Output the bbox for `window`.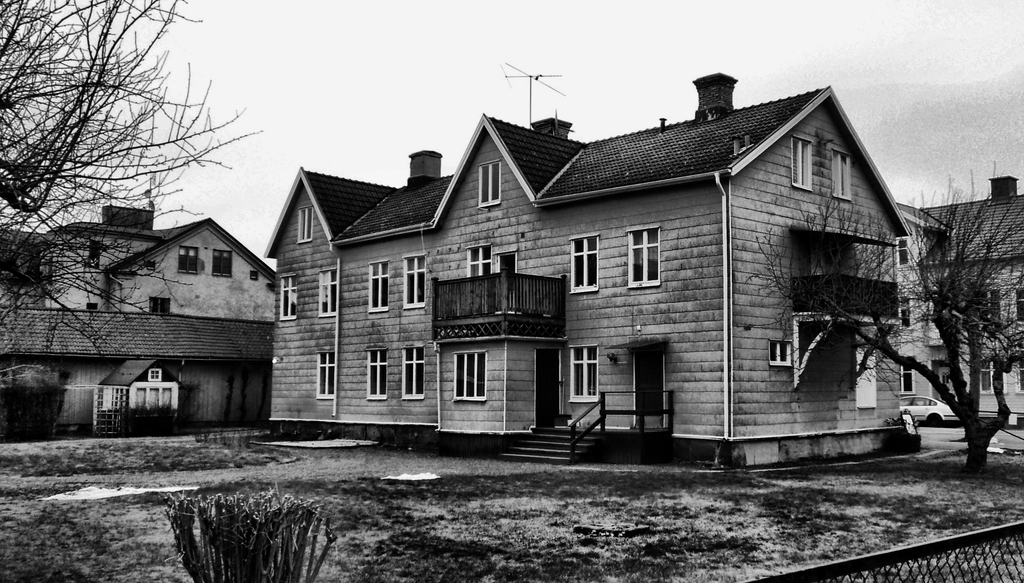
[x1=623, y1=223, x2=660, y2=289].
